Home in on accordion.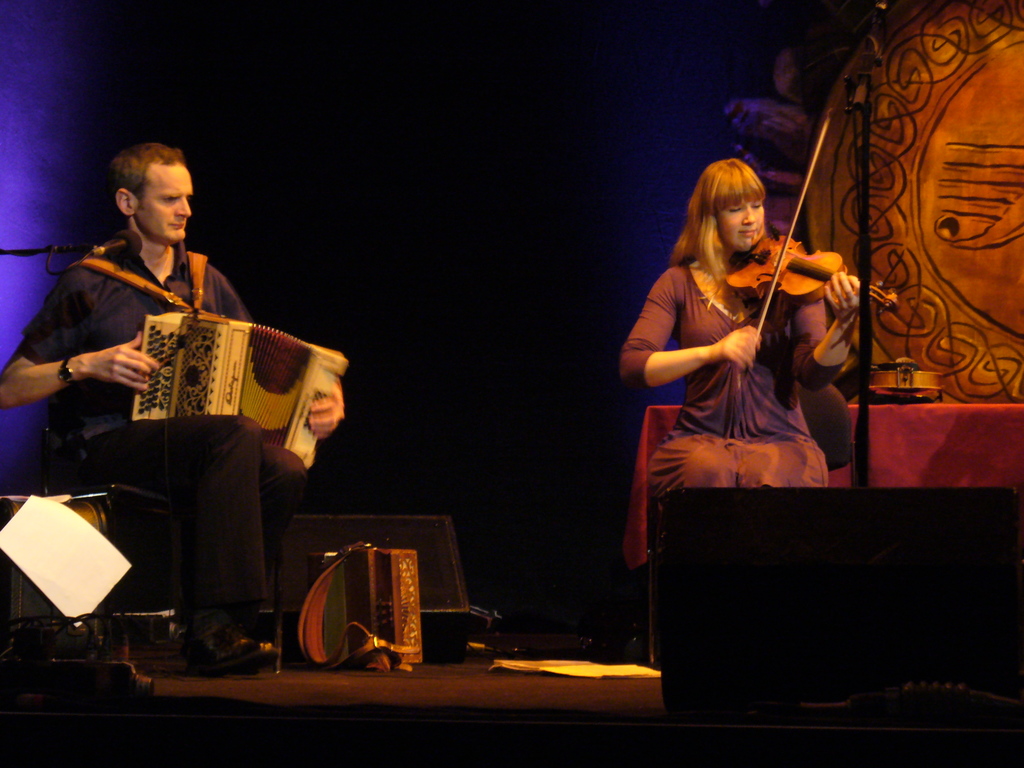
Homed in at rect(133, 308, 347, 472).
